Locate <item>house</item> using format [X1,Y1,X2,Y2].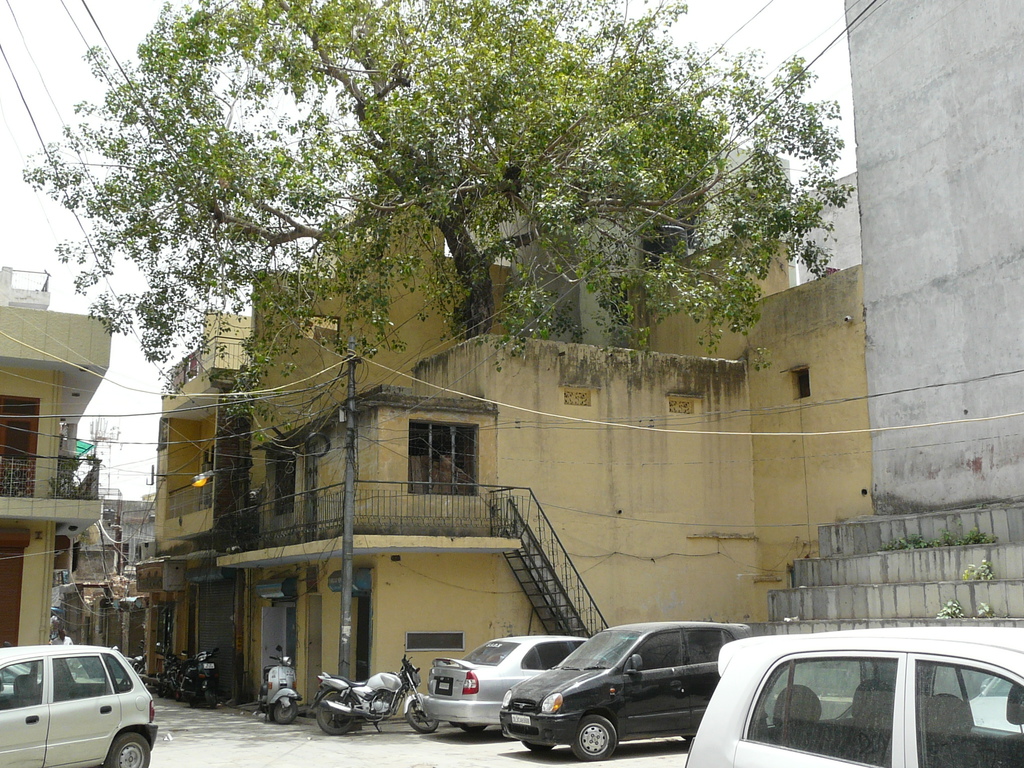
[771,0,1023,636].
